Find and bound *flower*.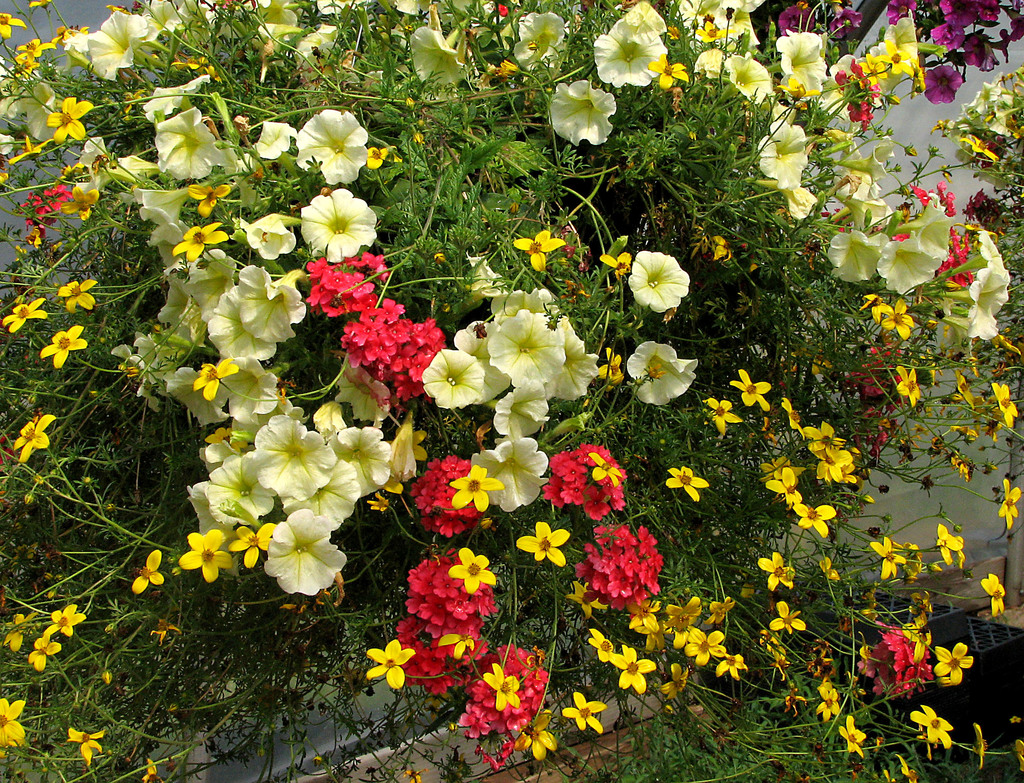
Bound: <box>191,178,230,214</box>.
